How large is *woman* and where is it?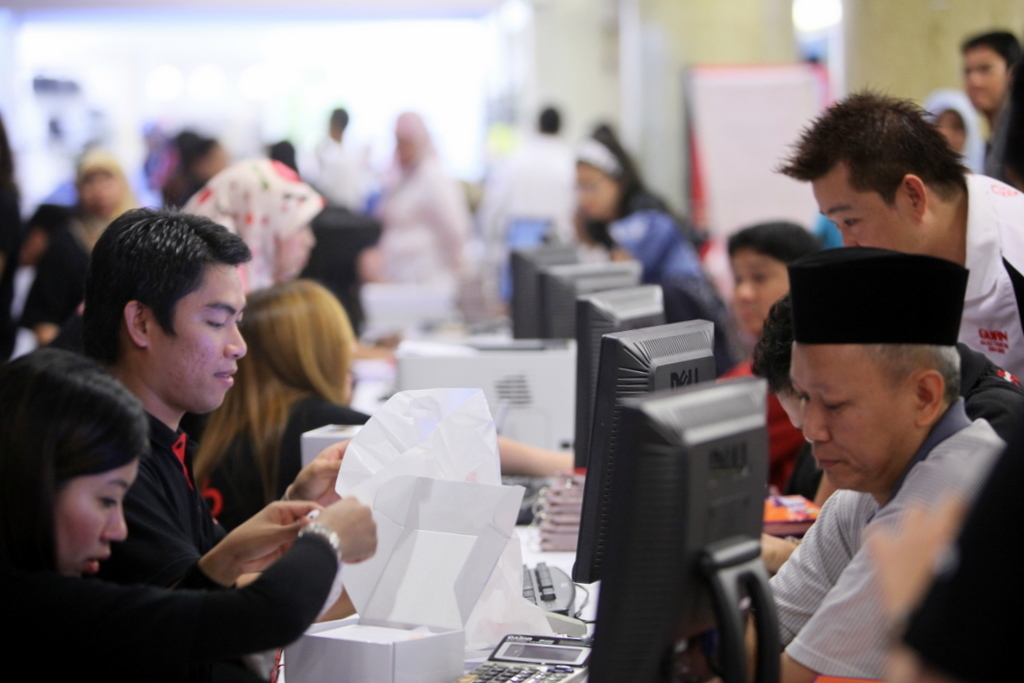
Bounding box: 602,204,730,312.
